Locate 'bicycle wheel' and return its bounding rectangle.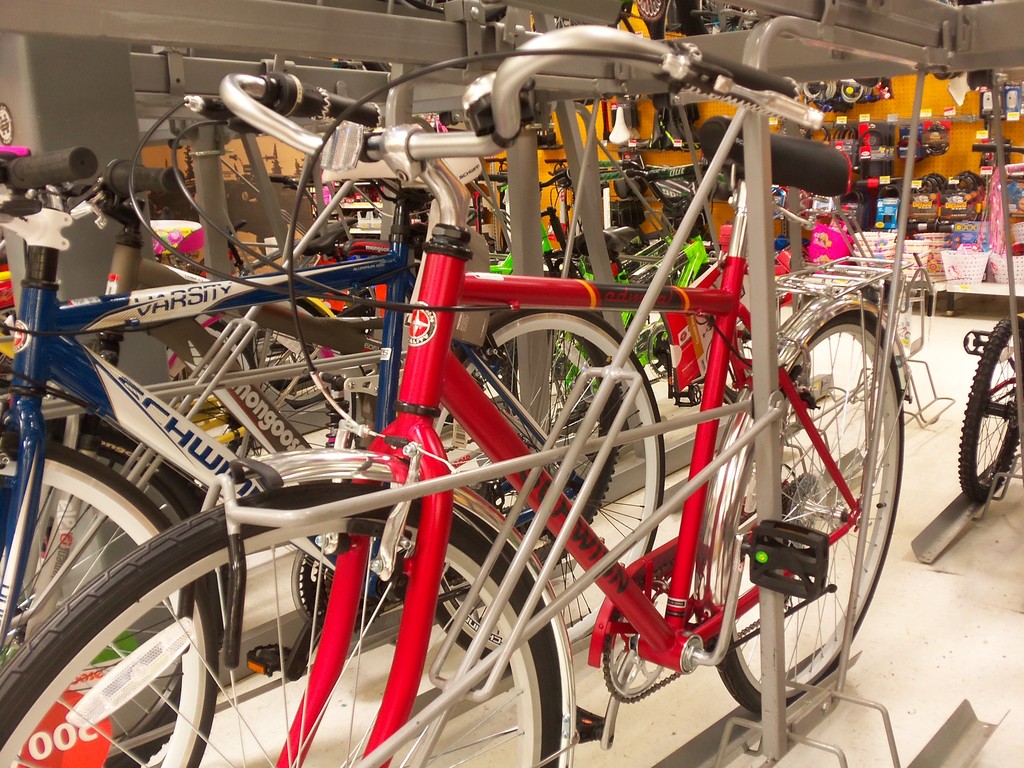
{"left": 954, "top": 314, "right": 1023, "bottom": 512}.
